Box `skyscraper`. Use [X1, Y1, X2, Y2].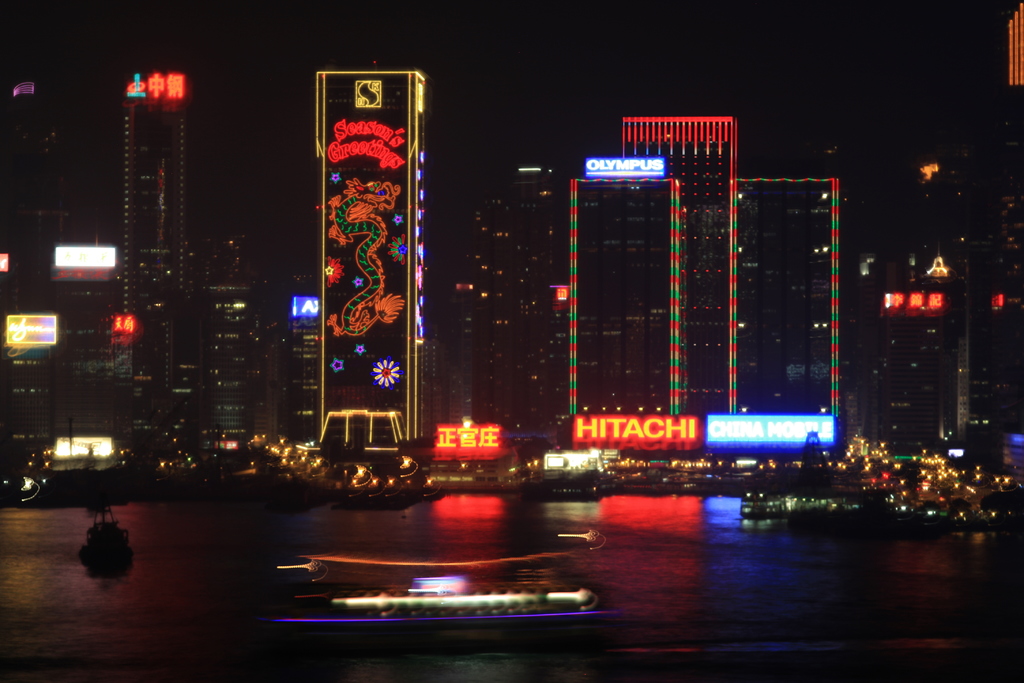
[314, 60, 435, 466].
